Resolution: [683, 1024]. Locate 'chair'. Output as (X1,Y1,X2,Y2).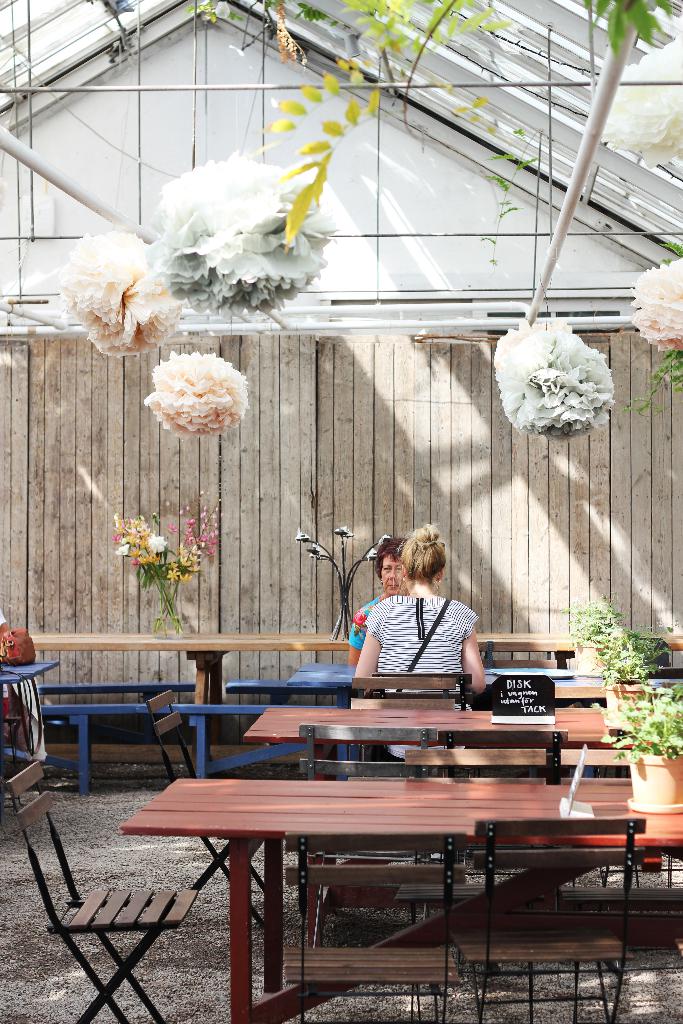
(558,749,682,1023).
